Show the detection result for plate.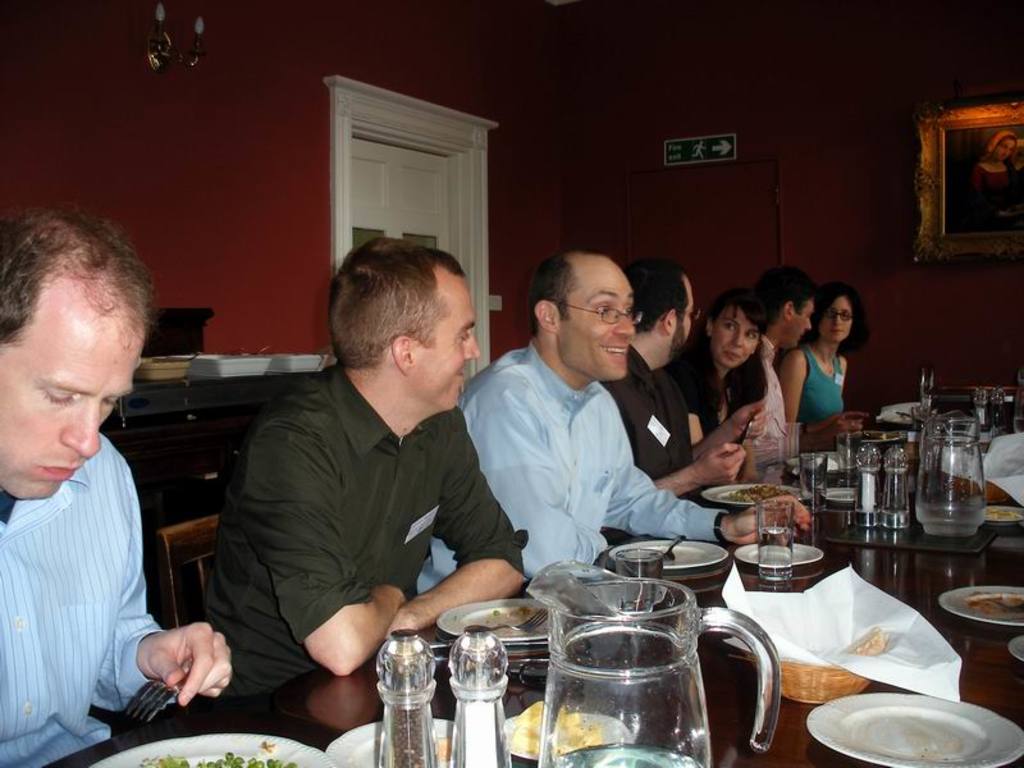
(left=493, top=705, right=635, bottom=760).
